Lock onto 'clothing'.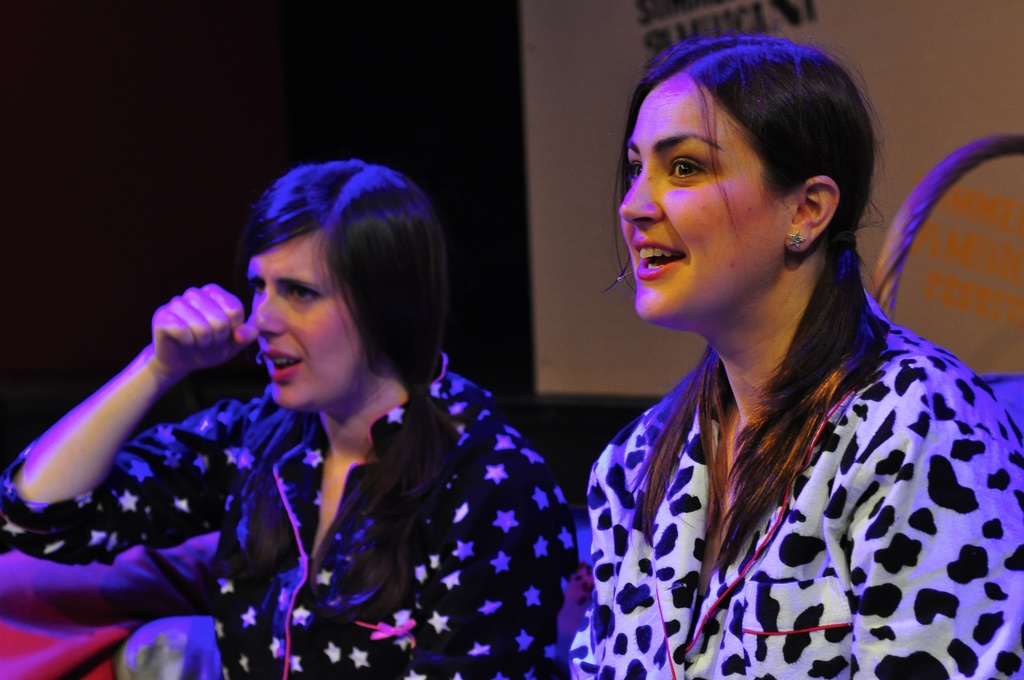
Locked: [0,357,585,679].
